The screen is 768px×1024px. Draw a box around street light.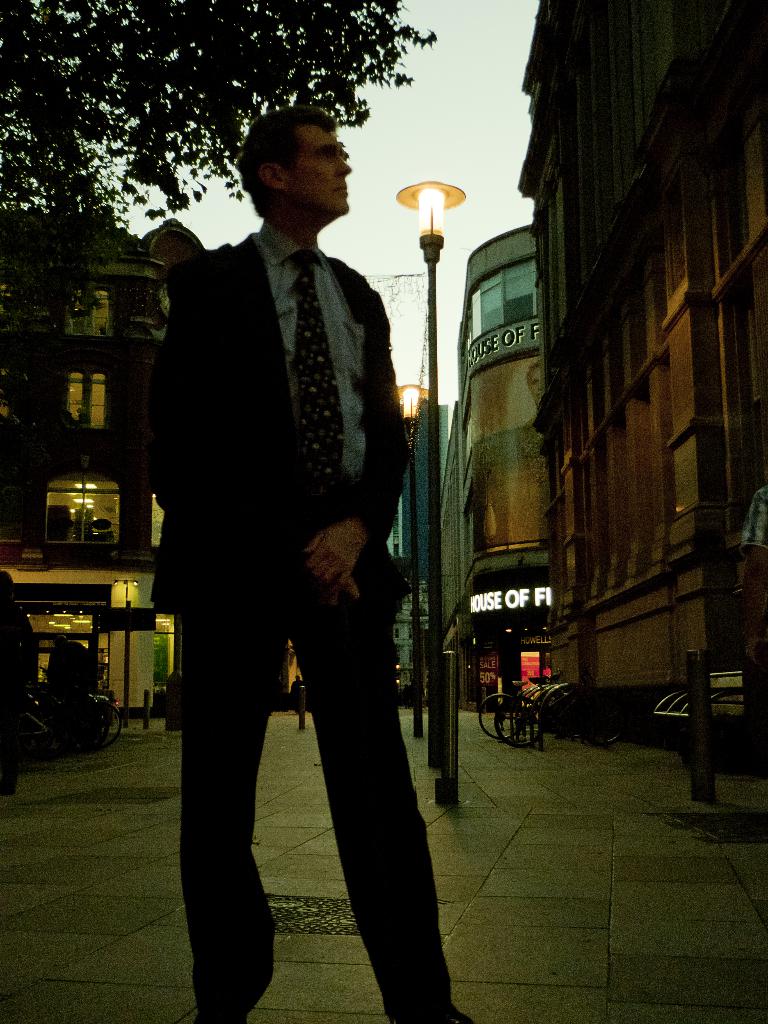
<region>398, 177, 464, 797</region>.
